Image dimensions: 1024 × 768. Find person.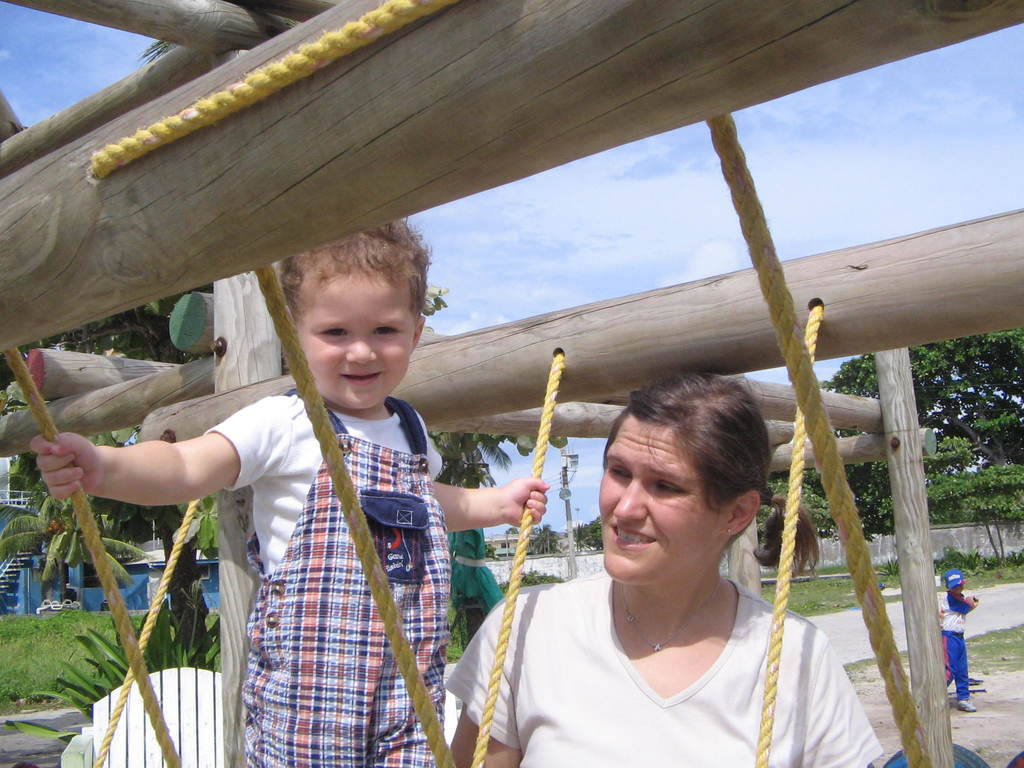
[30, 218, 547, 767].
